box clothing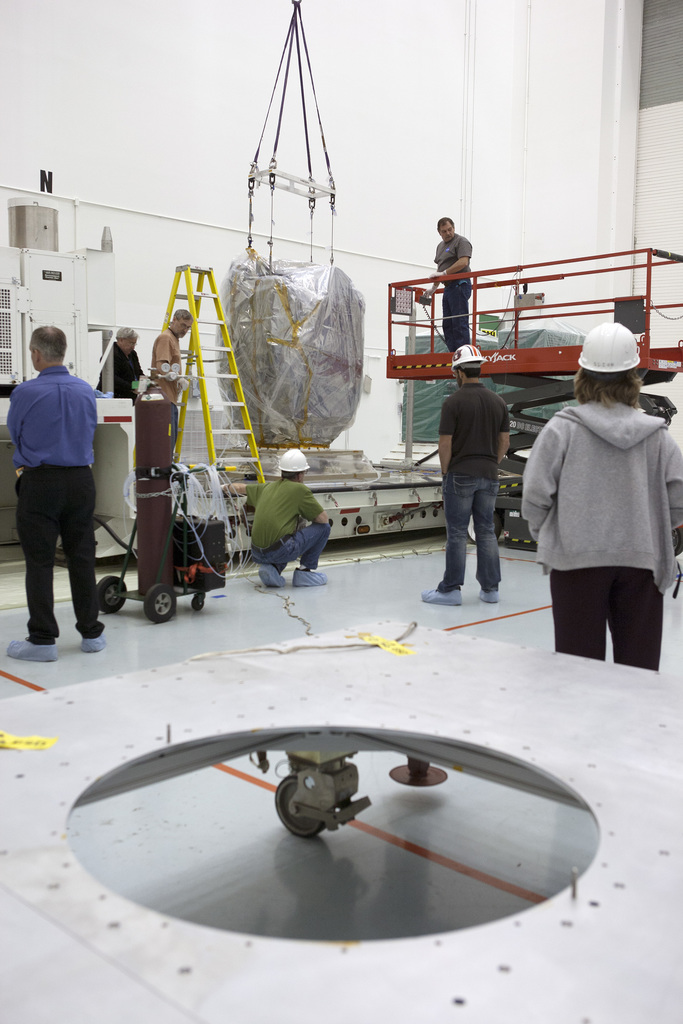
select_region(530, 364, 670, 663)
